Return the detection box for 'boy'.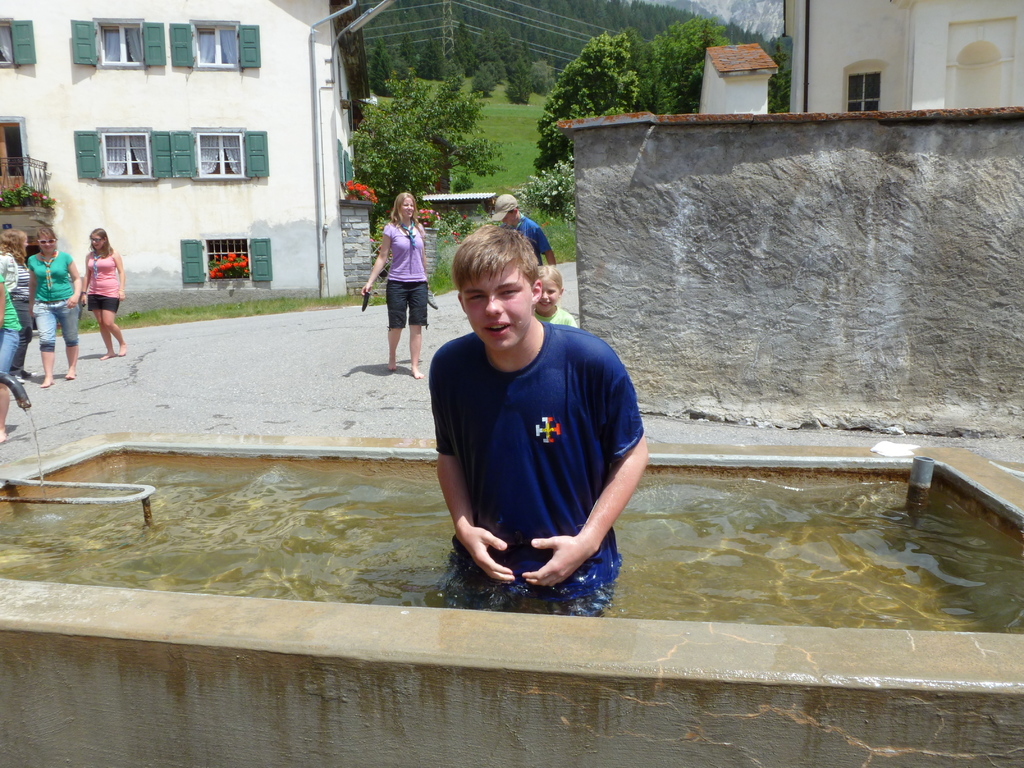
400/209/653/604.
